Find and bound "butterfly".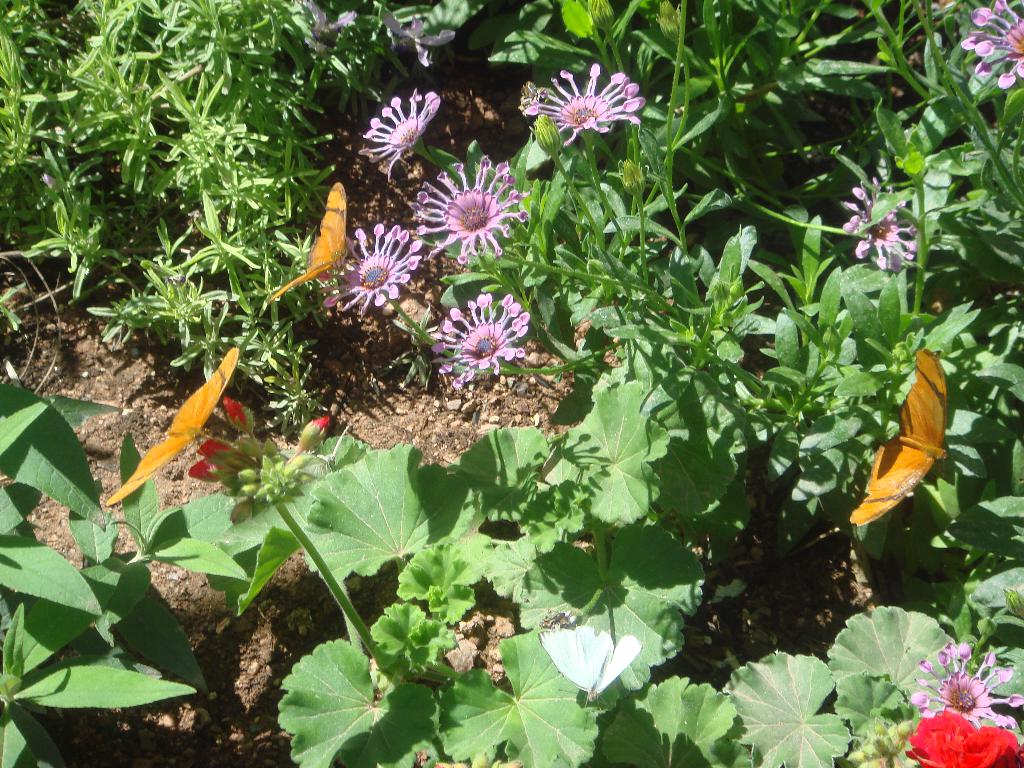
Bound: 104, 347, 240, 507.
